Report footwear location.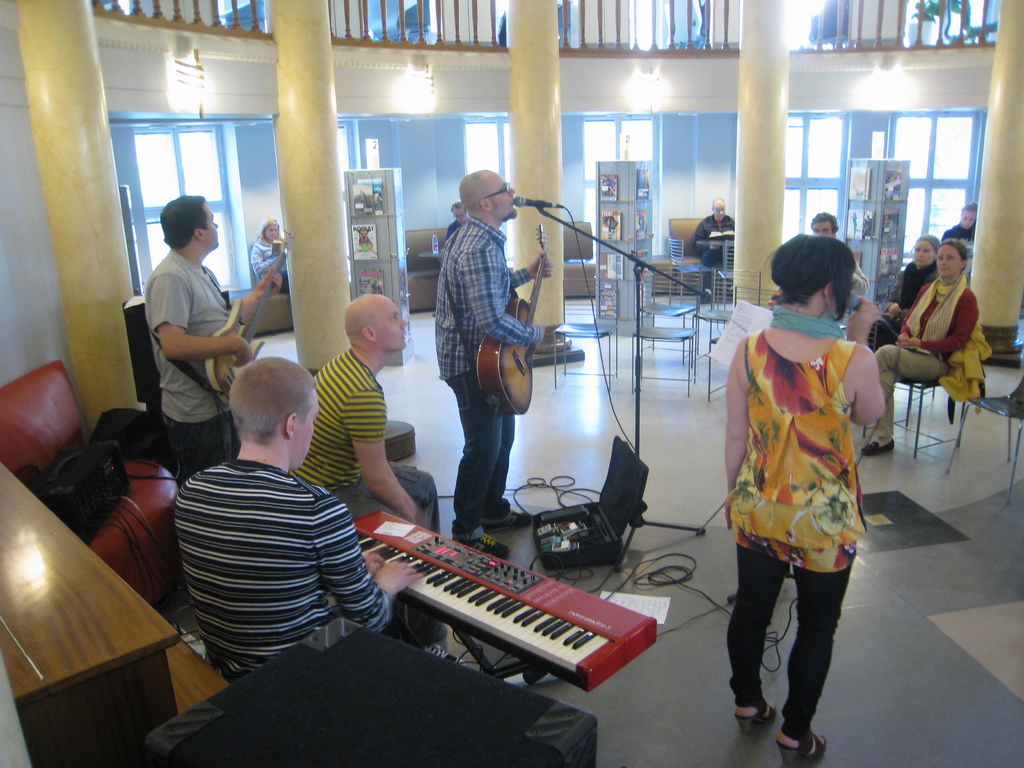
Report: left=431, top=644, right=460, bottom=664.
